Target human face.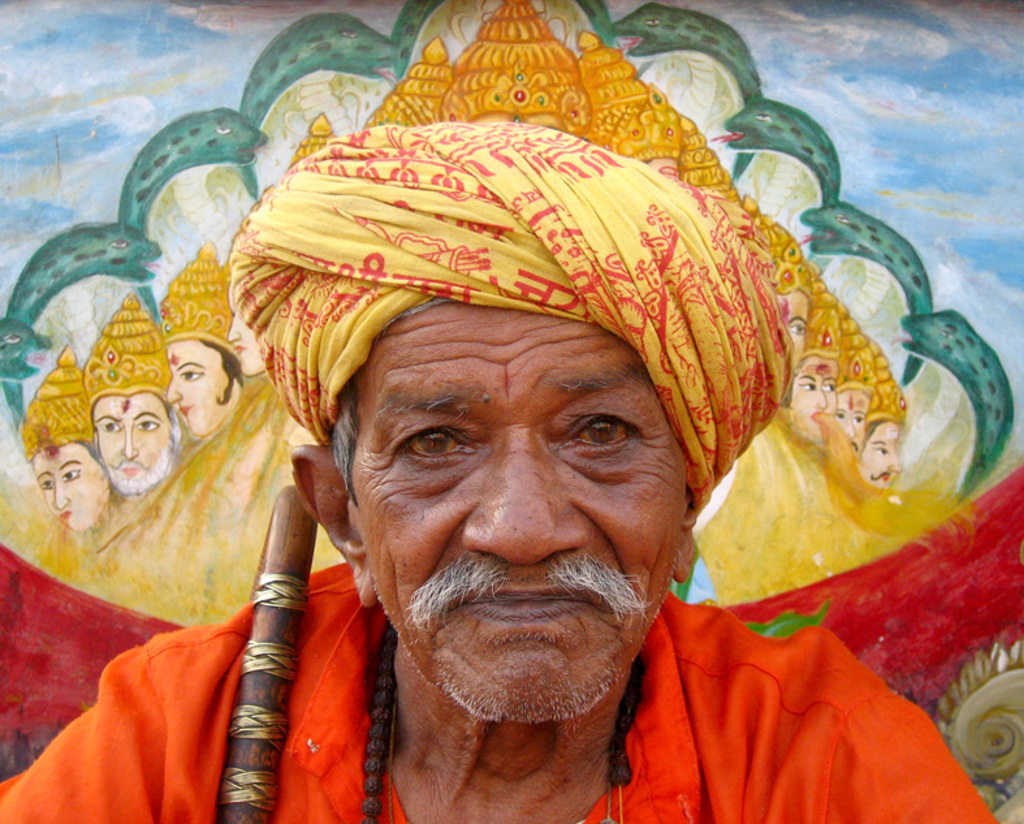
Target region: BBox(837, 385, 869, 446).
